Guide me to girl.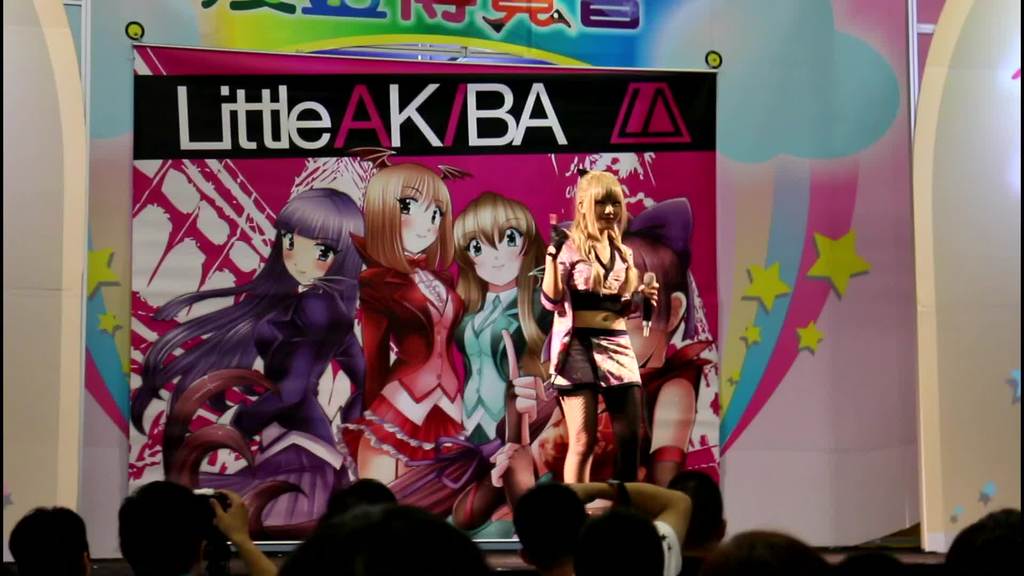
Guidance: region(340, 170, 468, 484).
